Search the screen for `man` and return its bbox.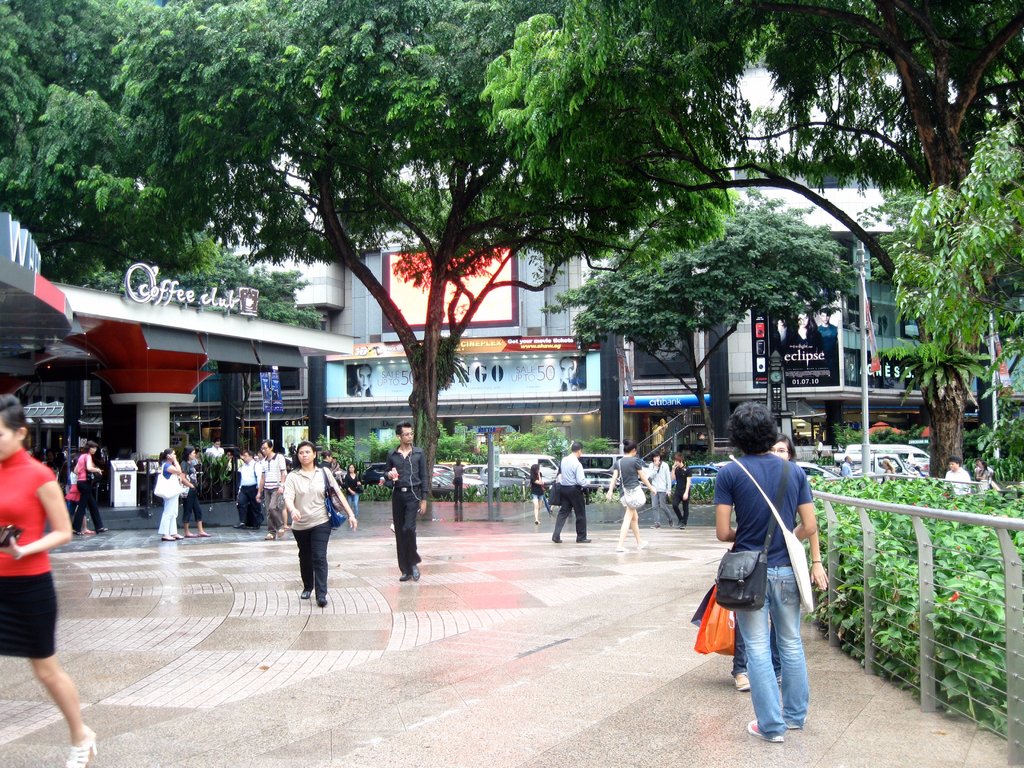
Found: (x1=255, y1=435, x2=284, y2=542).
